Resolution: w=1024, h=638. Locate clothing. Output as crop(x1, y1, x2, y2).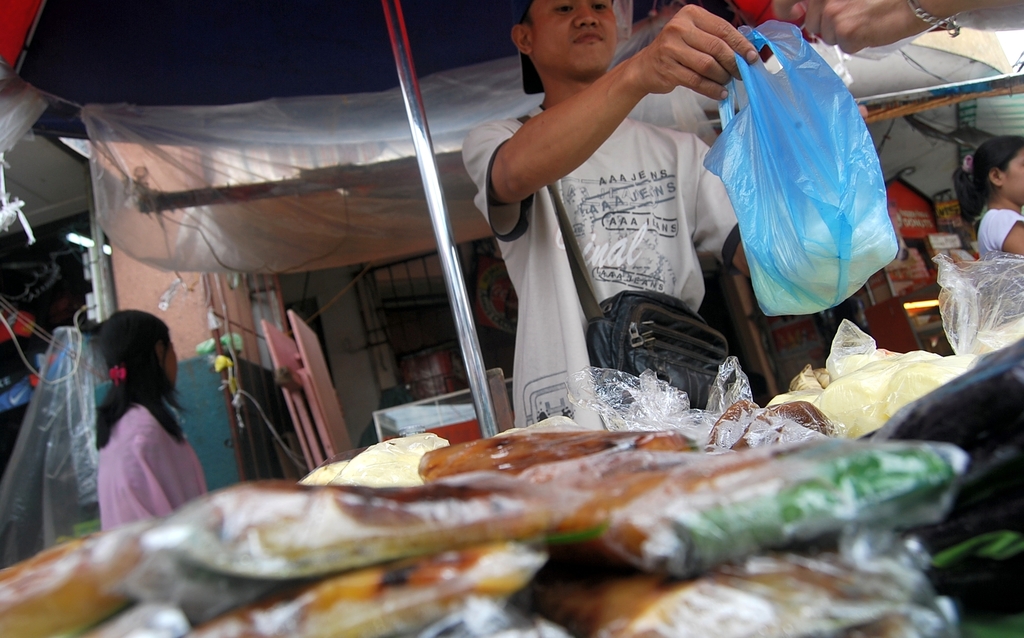
crop(93, 397, 217, 538).
